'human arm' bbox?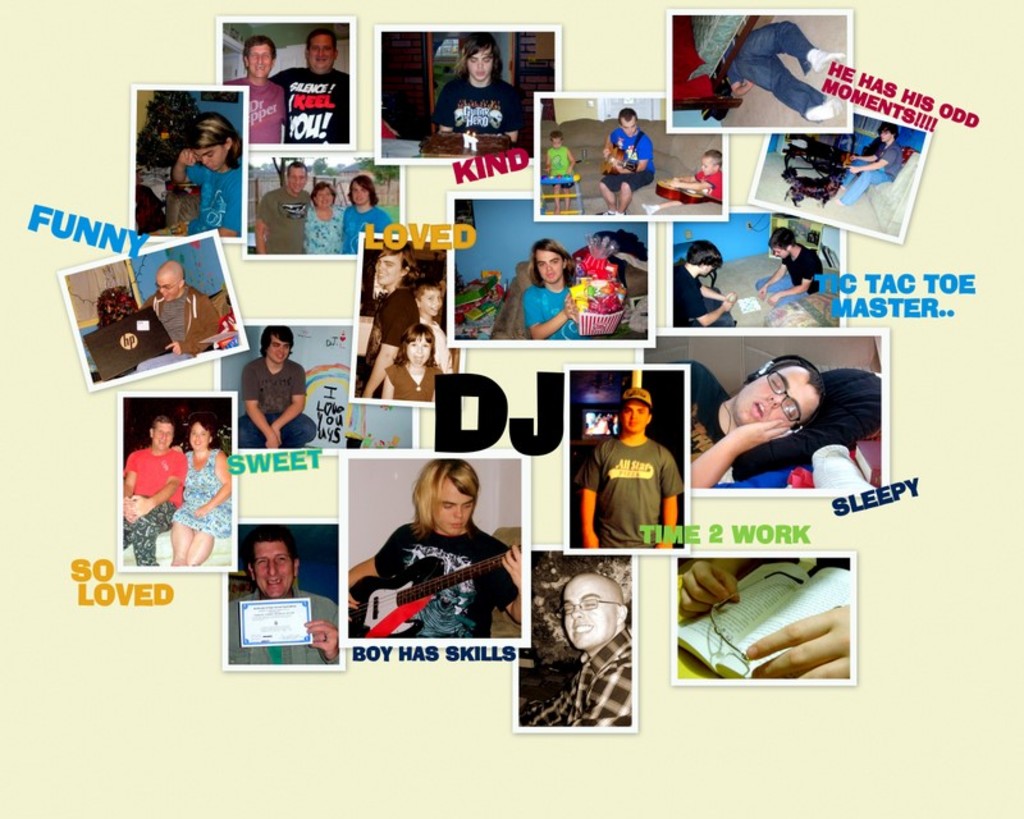
(360, 293, 419, 399)
